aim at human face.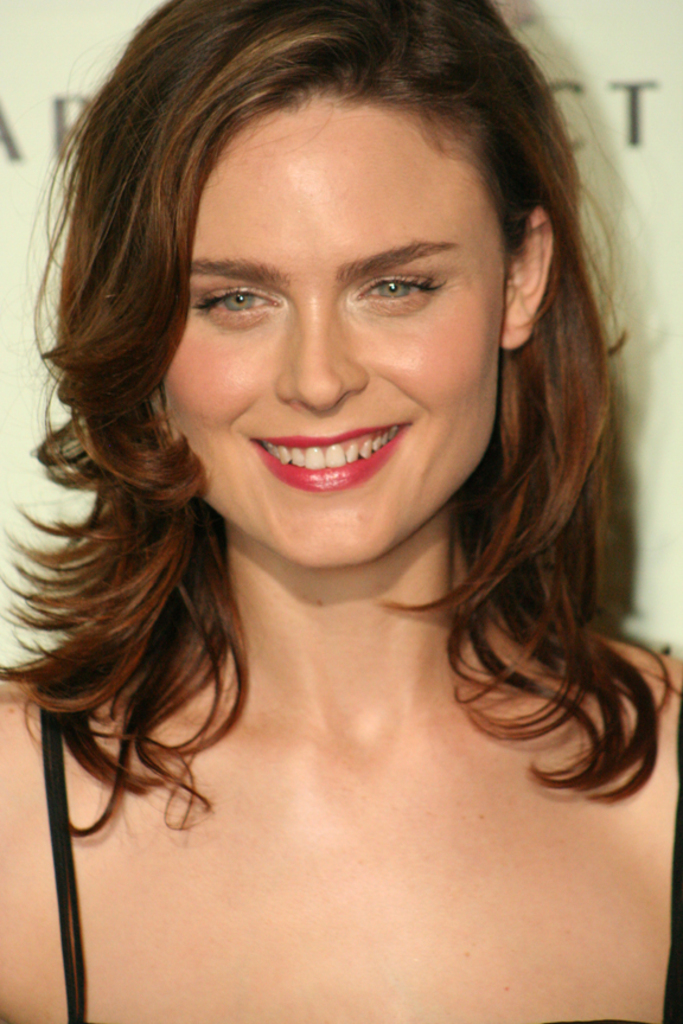
Aimed at 168:103:505:575.
